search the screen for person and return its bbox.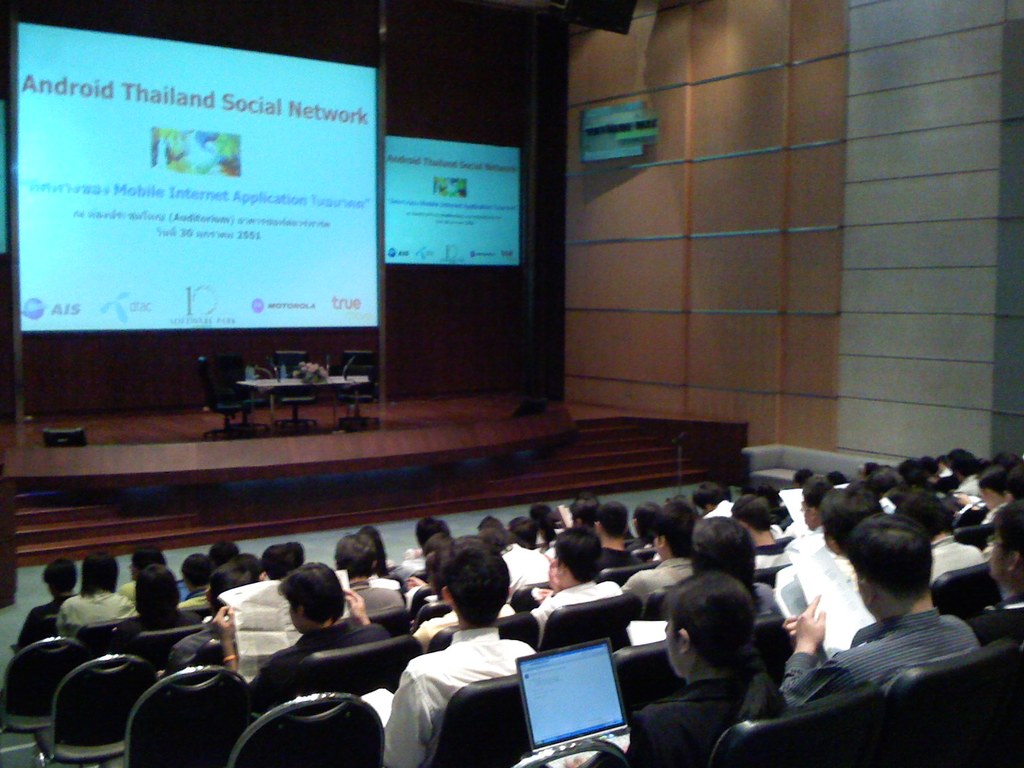
Found: (623,572,788,767).
